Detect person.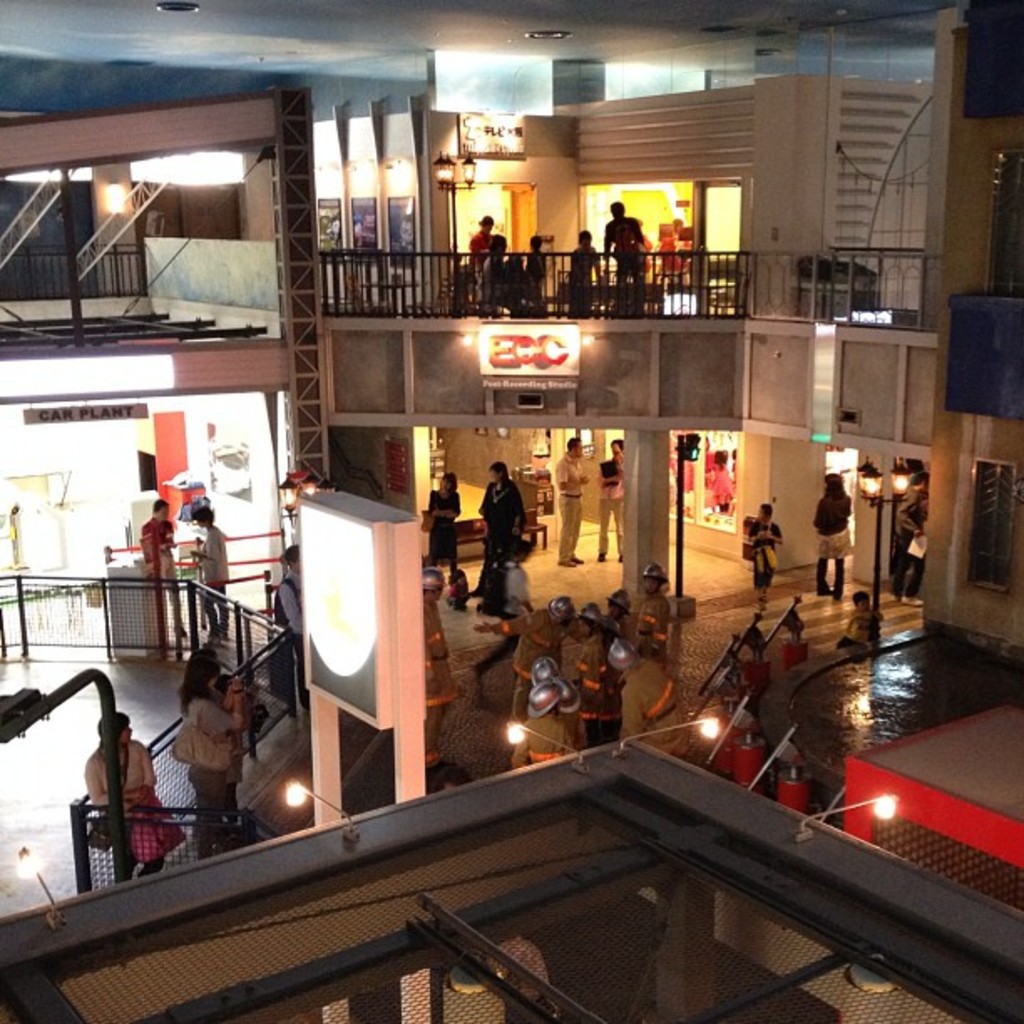
Detected at 462,212,504,303.
